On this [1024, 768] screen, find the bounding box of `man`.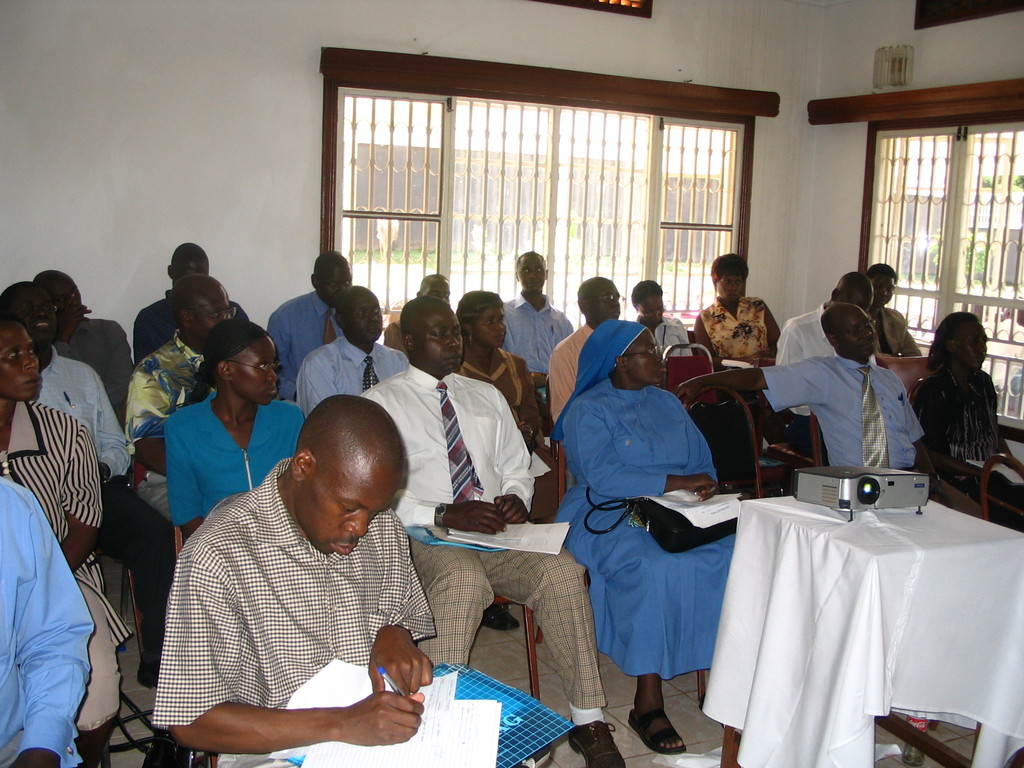
Bounding box: 265 250 355 399.
